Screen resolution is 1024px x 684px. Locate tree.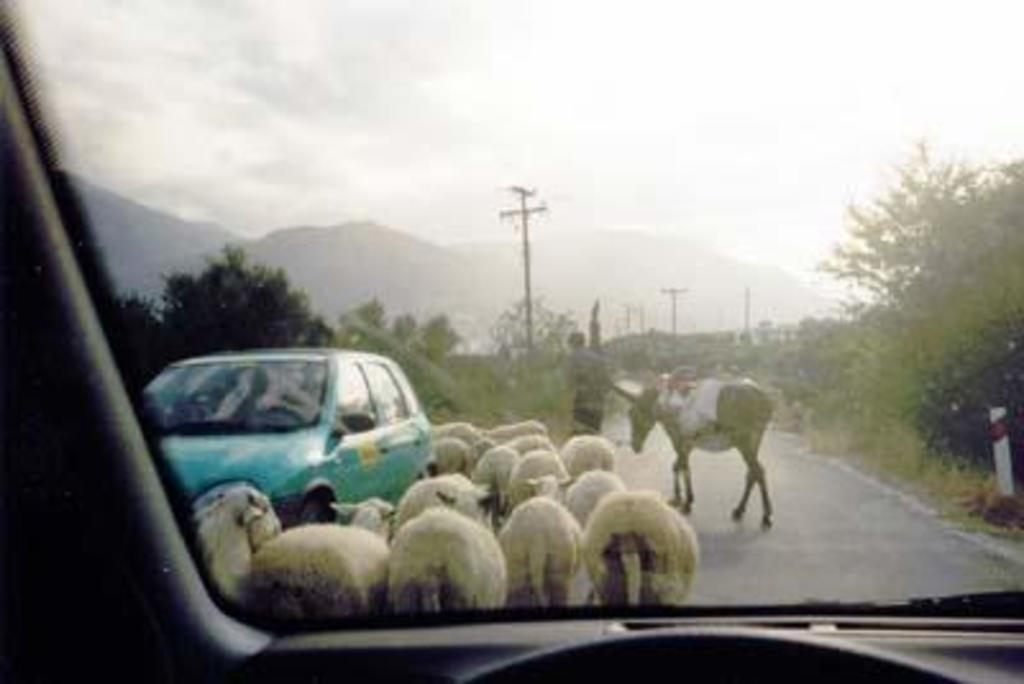
crop(148, 241, 323, 359).
